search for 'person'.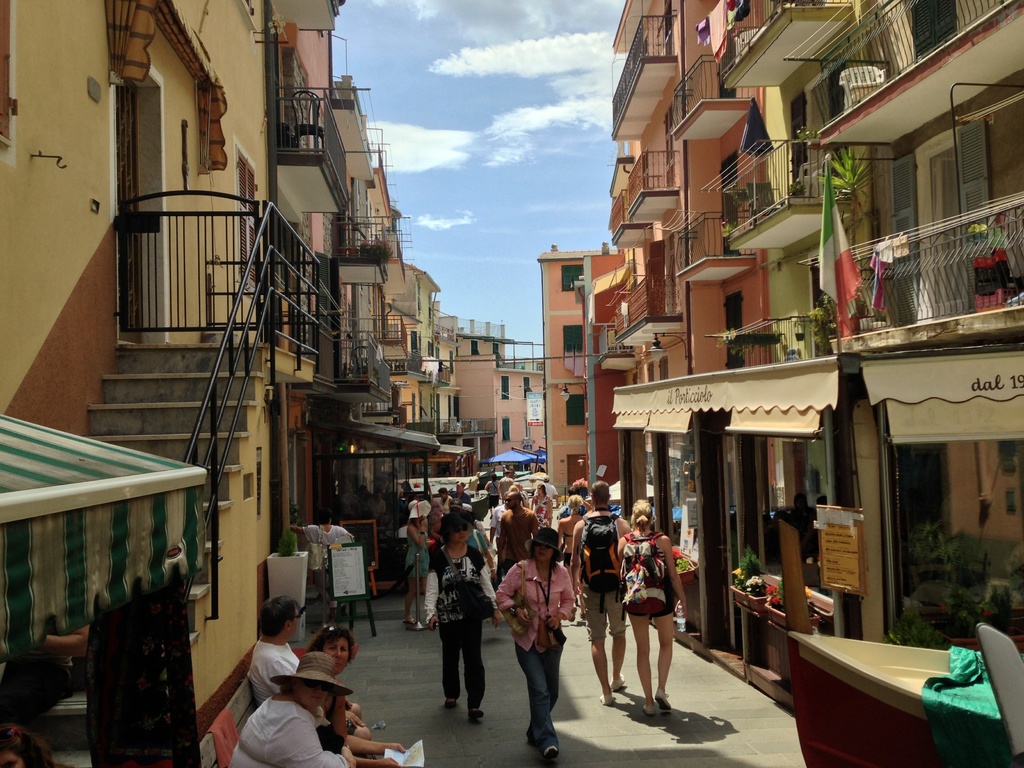
Found at locate(0, 721, 57, 767).
